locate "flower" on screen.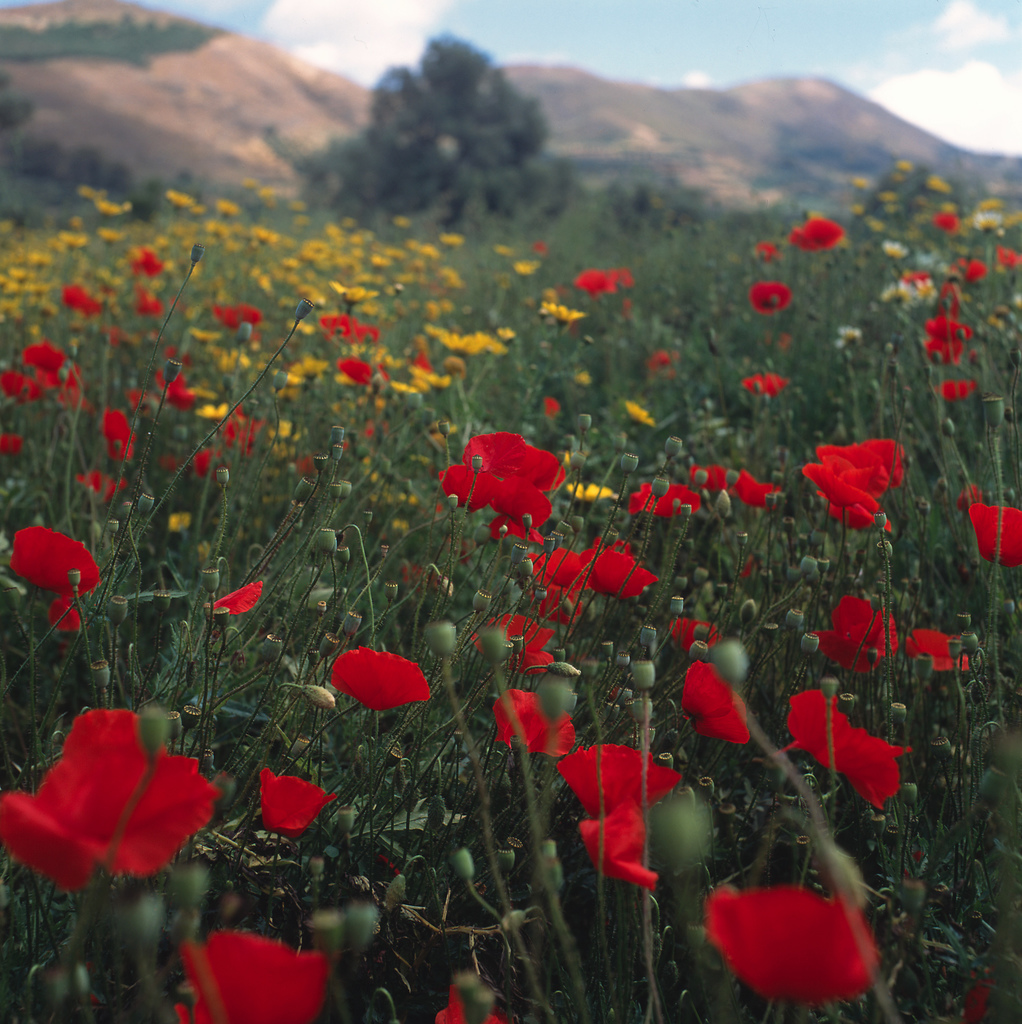
On screen at box(799, 594, 898, 678).
